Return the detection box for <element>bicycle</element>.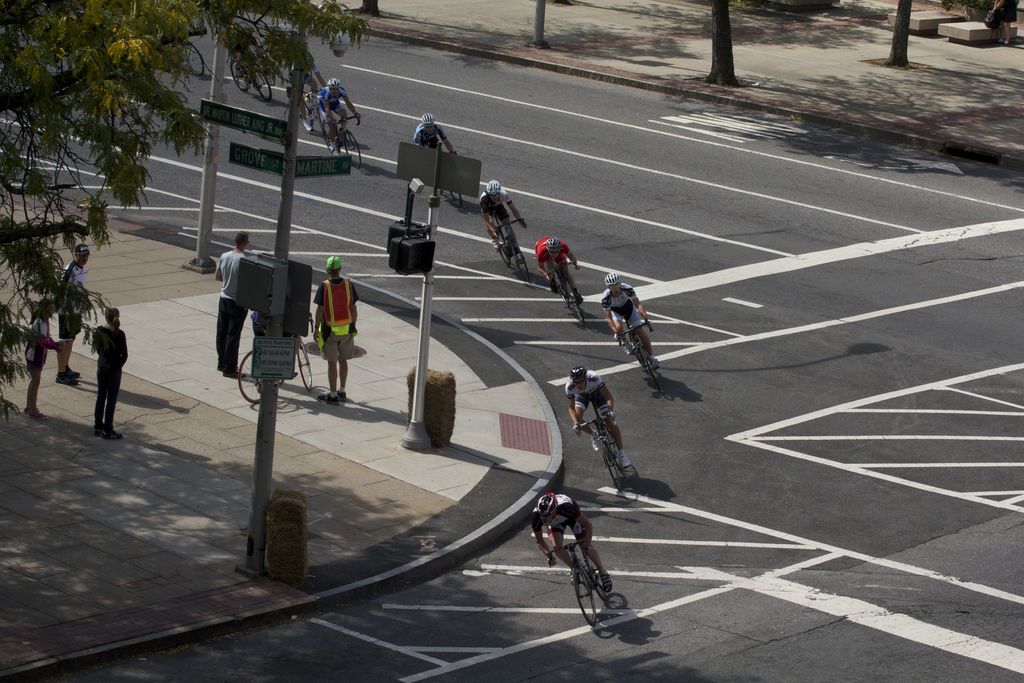
detection(236, 311, 314, 406).
